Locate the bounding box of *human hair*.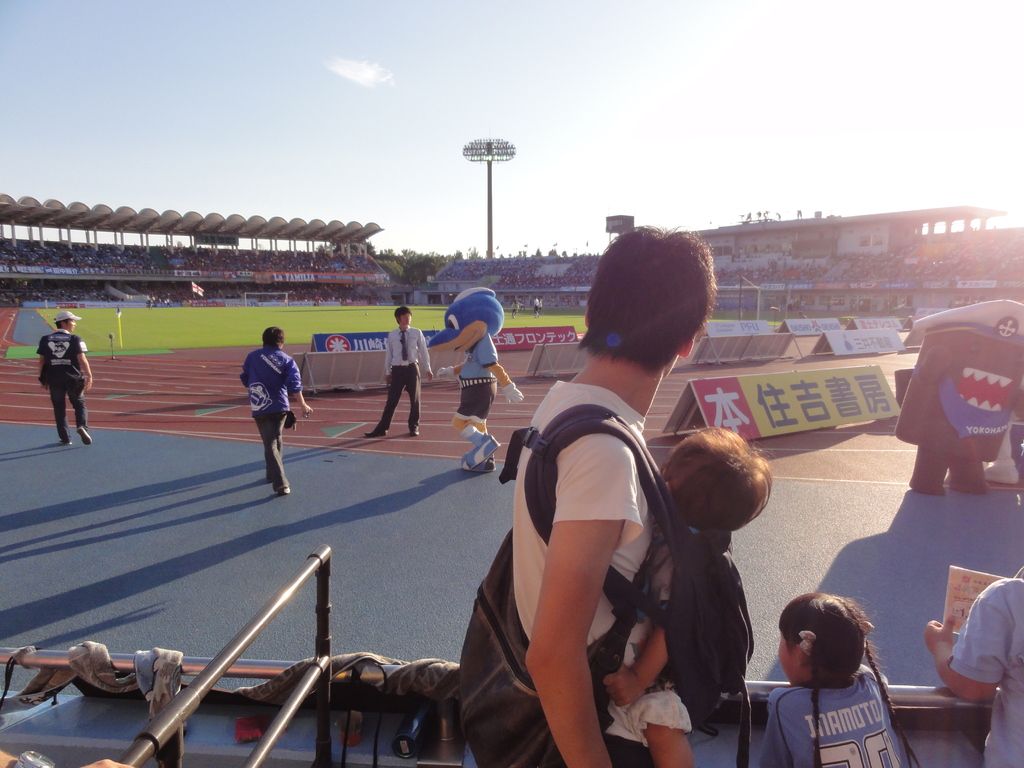
Bounding box: (x1=655, y1=426, x2=774, y2=535).
